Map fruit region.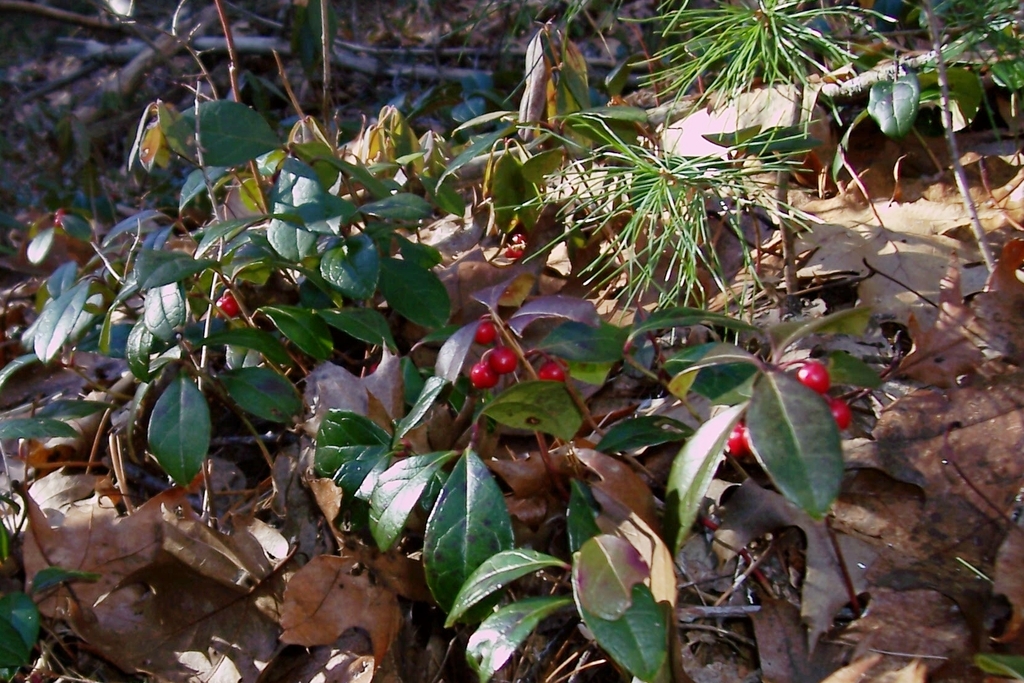
Mapped to 468/361/497/389.
